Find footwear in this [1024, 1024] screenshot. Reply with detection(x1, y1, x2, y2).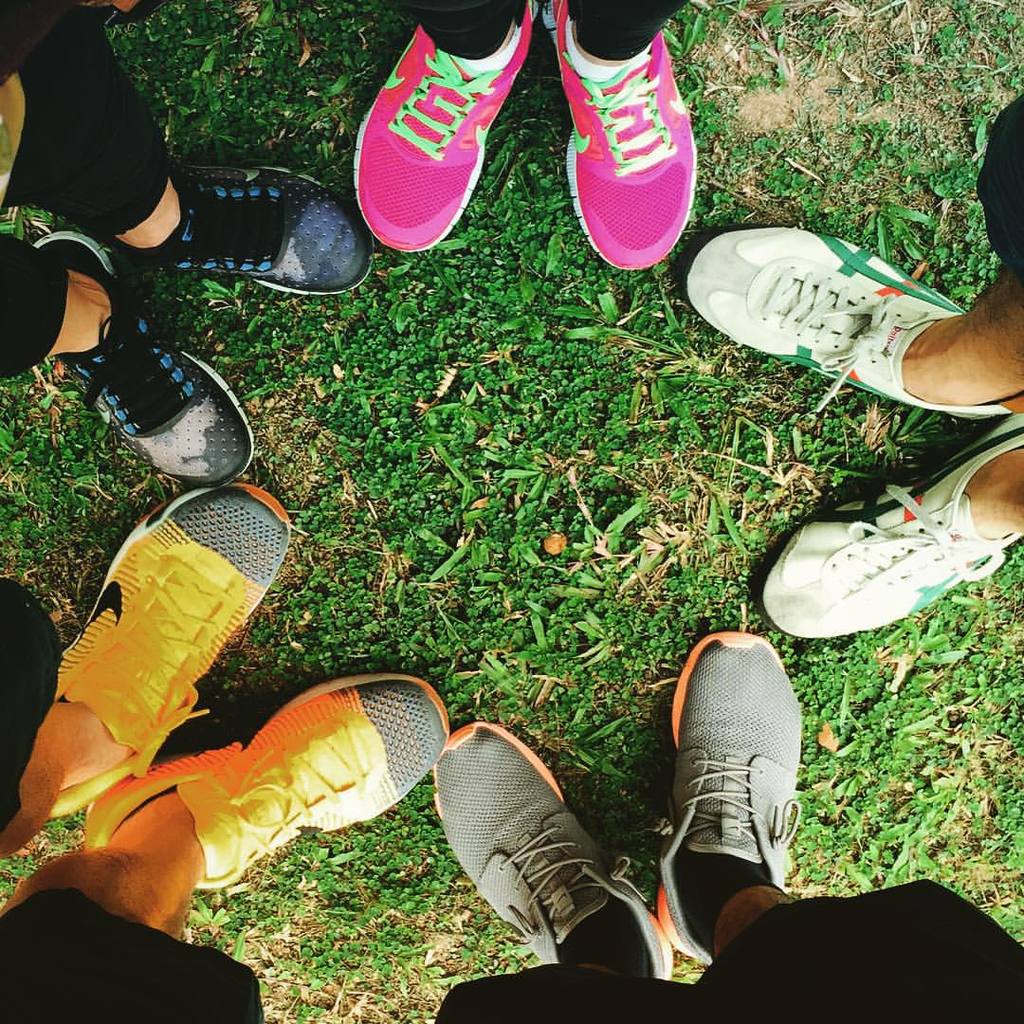
detection(44, 474, 282, 823).
